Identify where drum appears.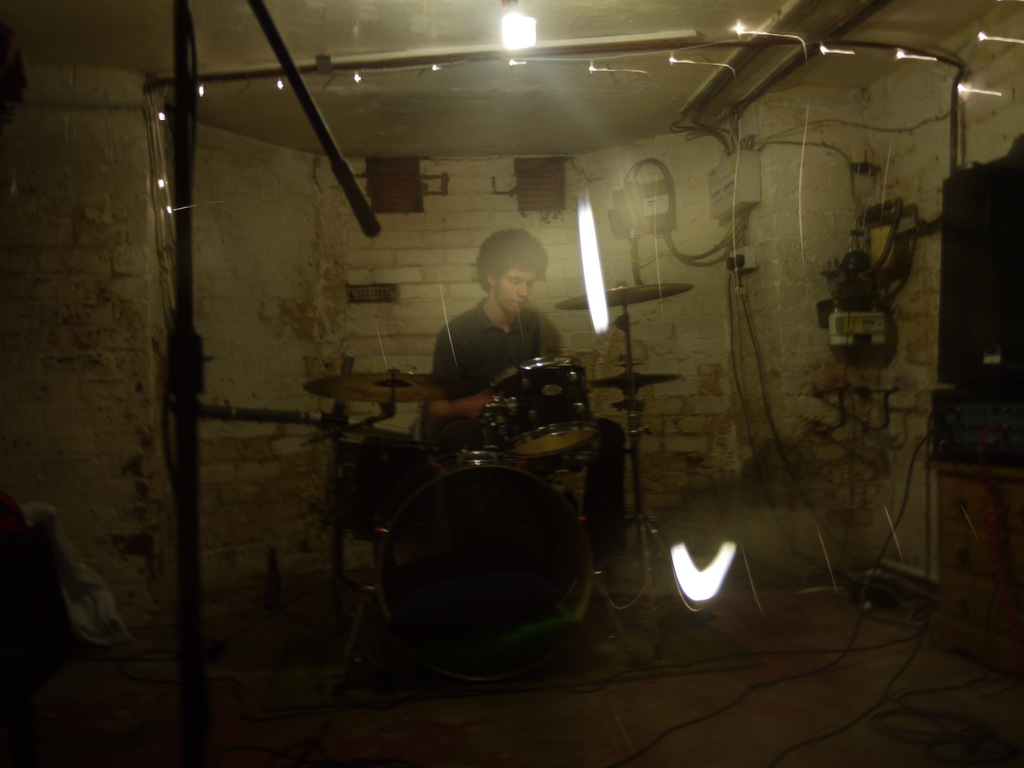
Appears at box=[483, 352, 614, 461].
